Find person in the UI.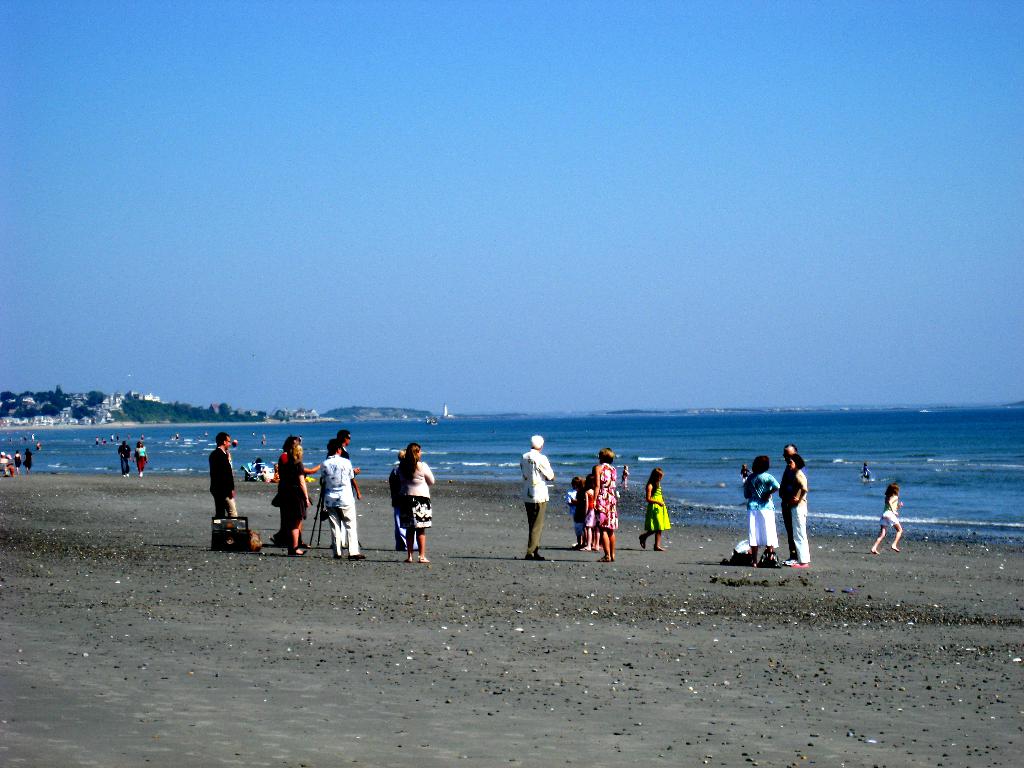
UI element at rect(402, 441, 434, 568).
